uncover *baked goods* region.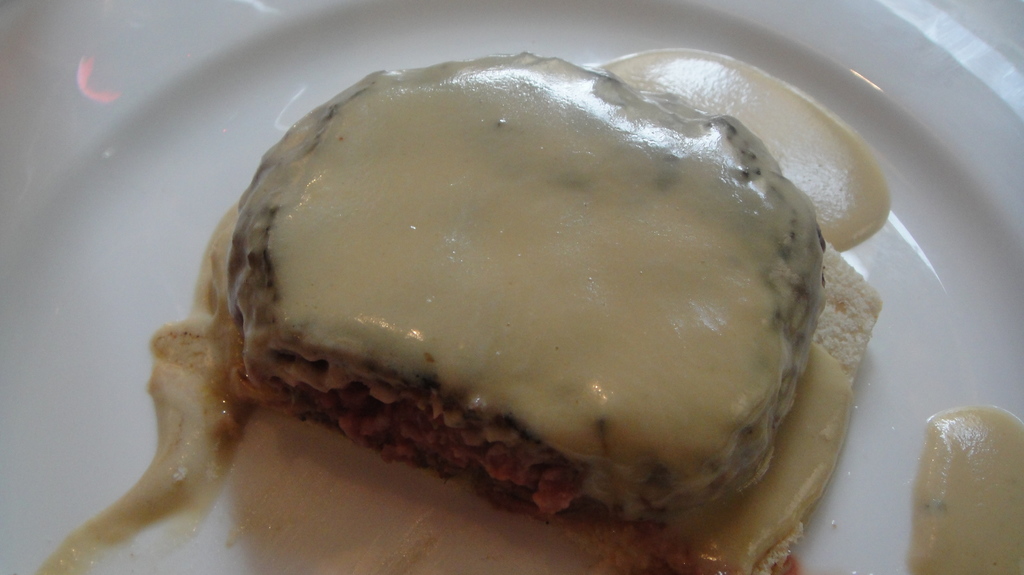
Uncovered: locate(144, 49, 881, 574).
